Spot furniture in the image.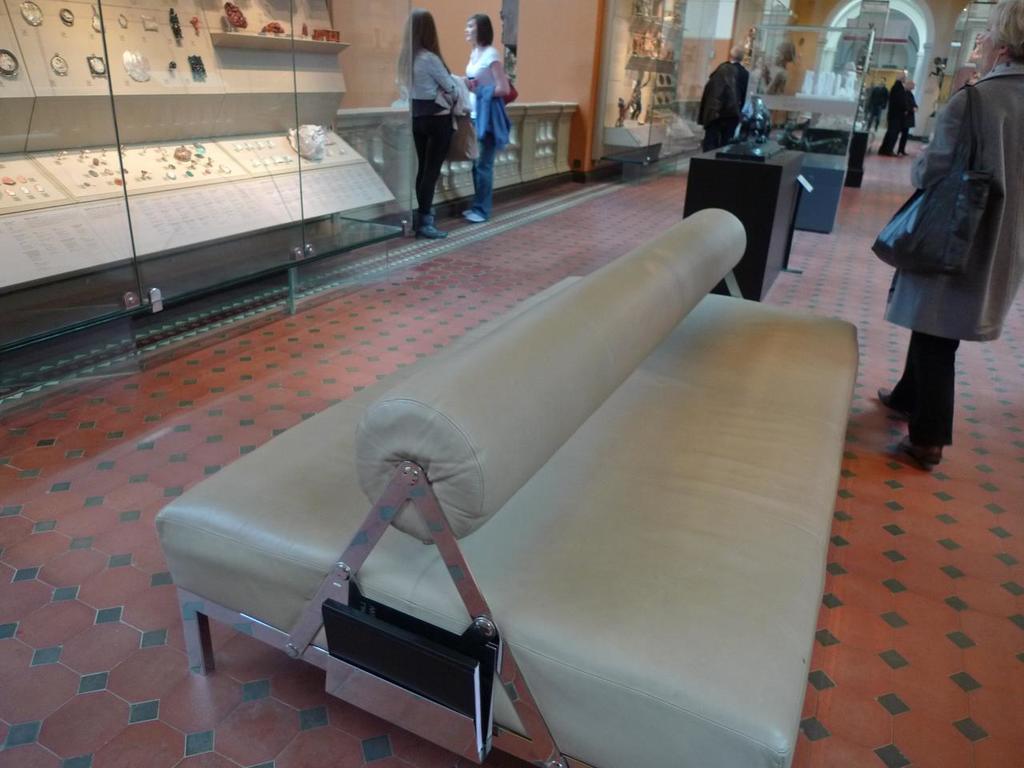
furniture found at box=[687, 149, 803, 305].
